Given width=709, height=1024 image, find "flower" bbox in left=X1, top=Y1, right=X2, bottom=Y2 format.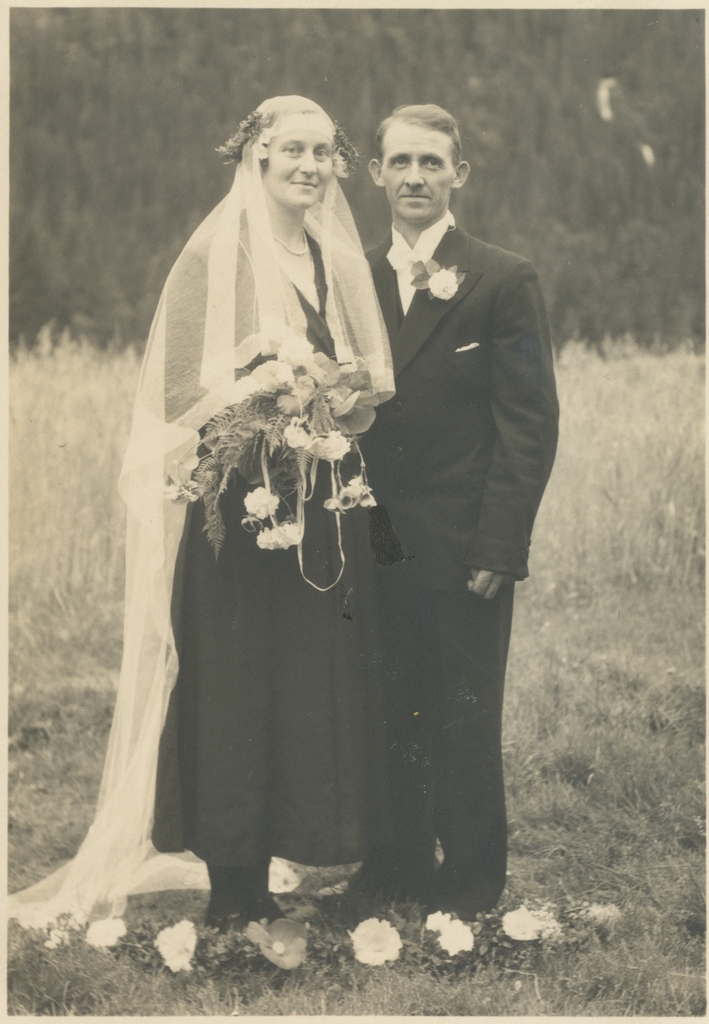
left=86, top=916, right=131, bottom=953.
